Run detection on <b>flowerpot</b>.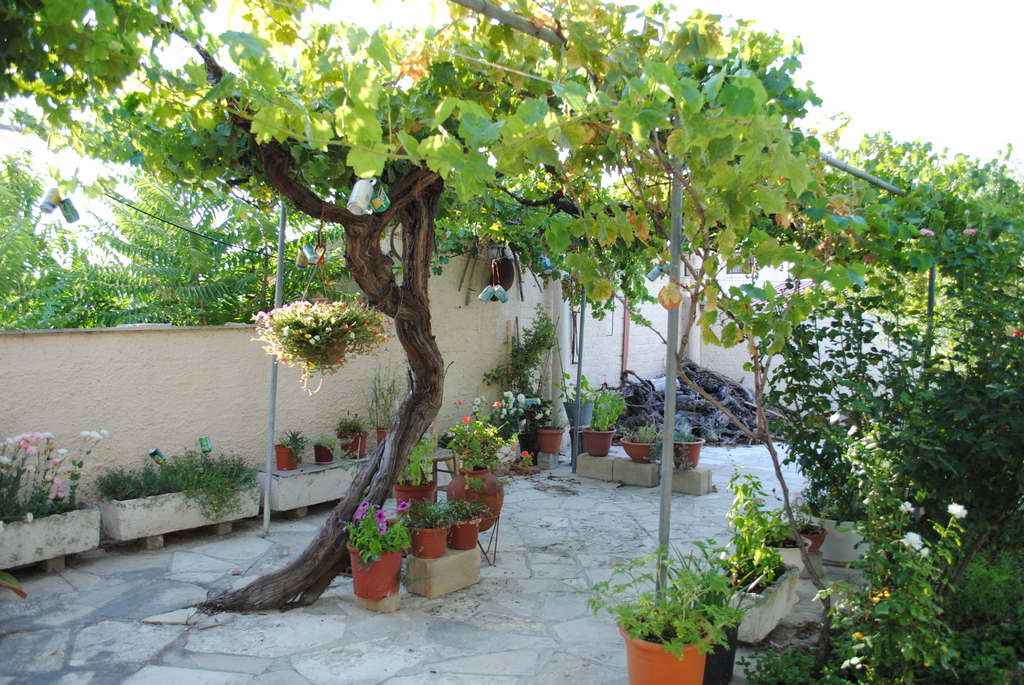
Result: box=[521, 432, 535, 460].
